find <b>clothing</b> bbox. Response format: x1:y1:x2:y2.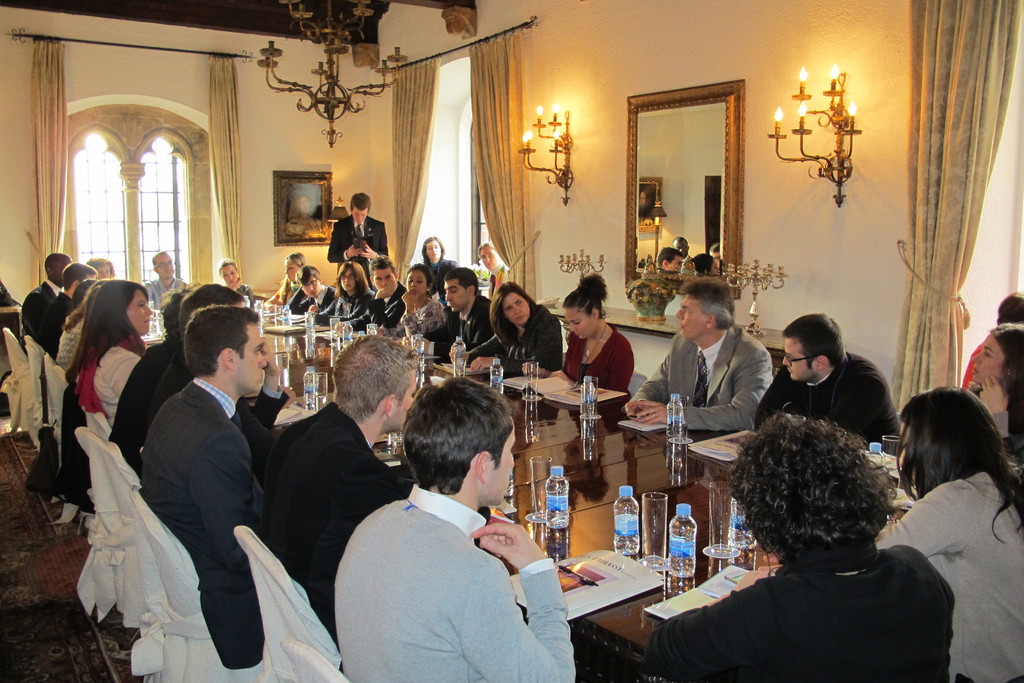
143:349:300:486.
